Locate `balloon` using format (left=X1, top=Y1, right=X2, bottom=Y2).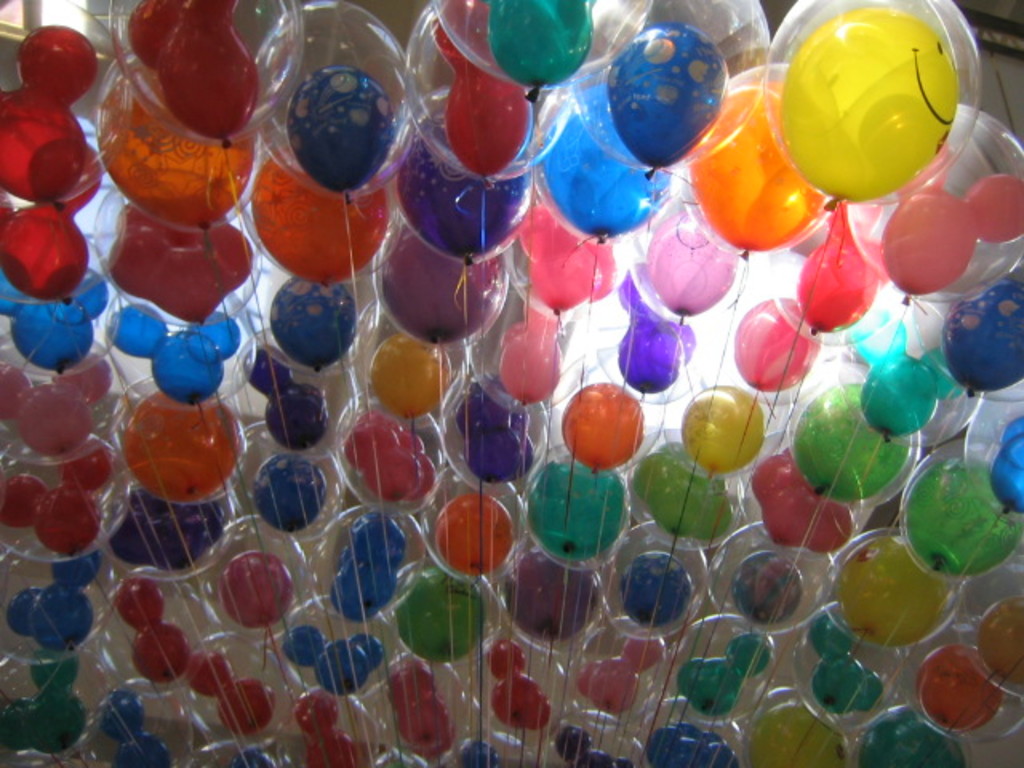
(left=533, top=86, right=683, bottom=243).
